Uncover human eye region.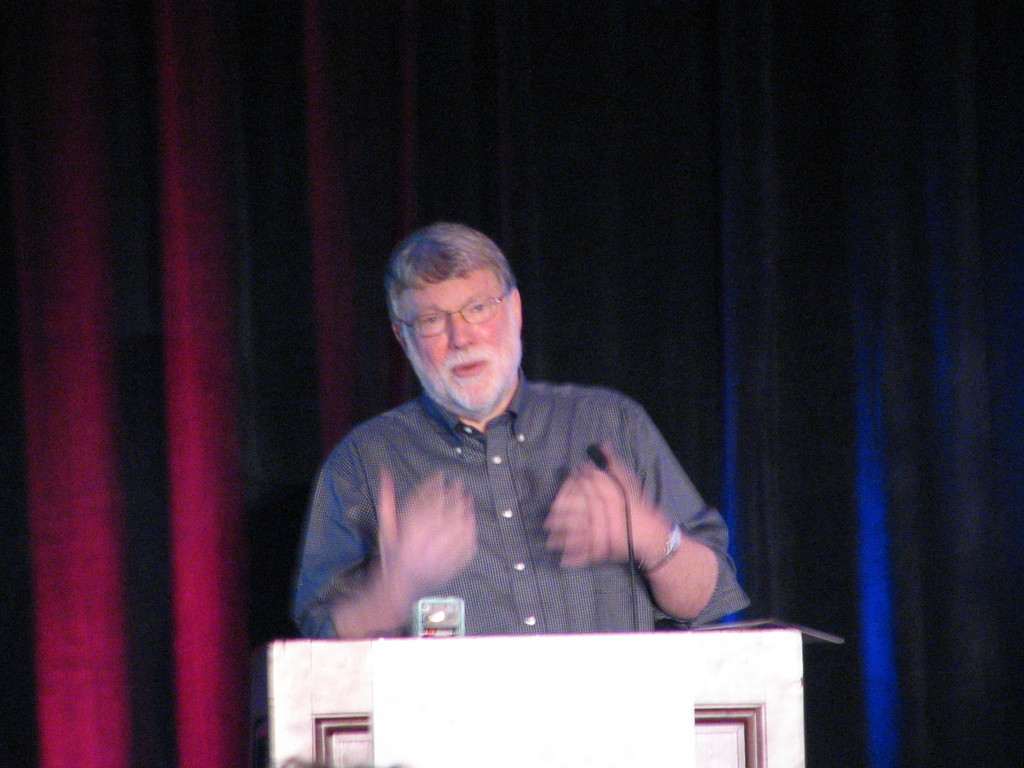
Uncovered: 465 298 496 319.
